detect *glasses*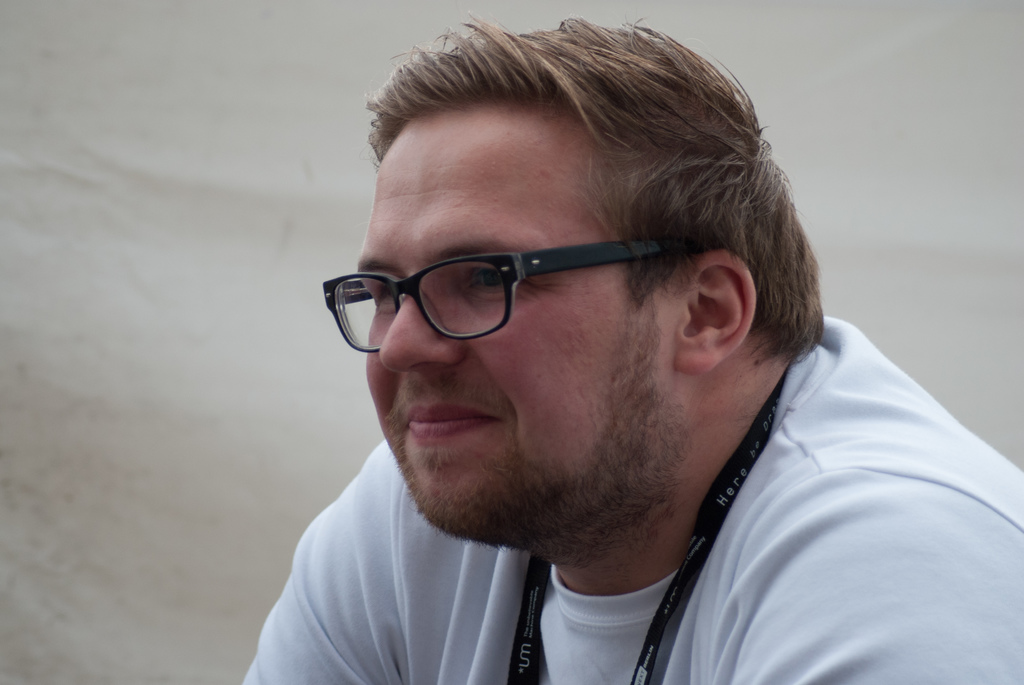
[x1=310, y1=222, x2=711, y2=350]
